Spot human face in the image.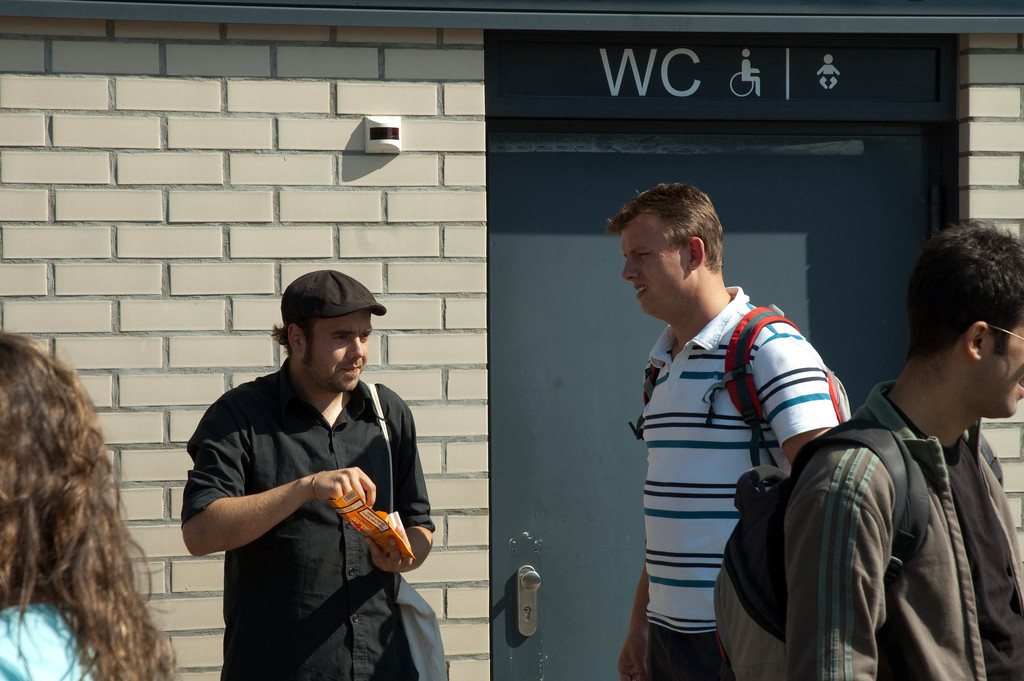
human face found at <region>619, 219, 690, 313</region>.
